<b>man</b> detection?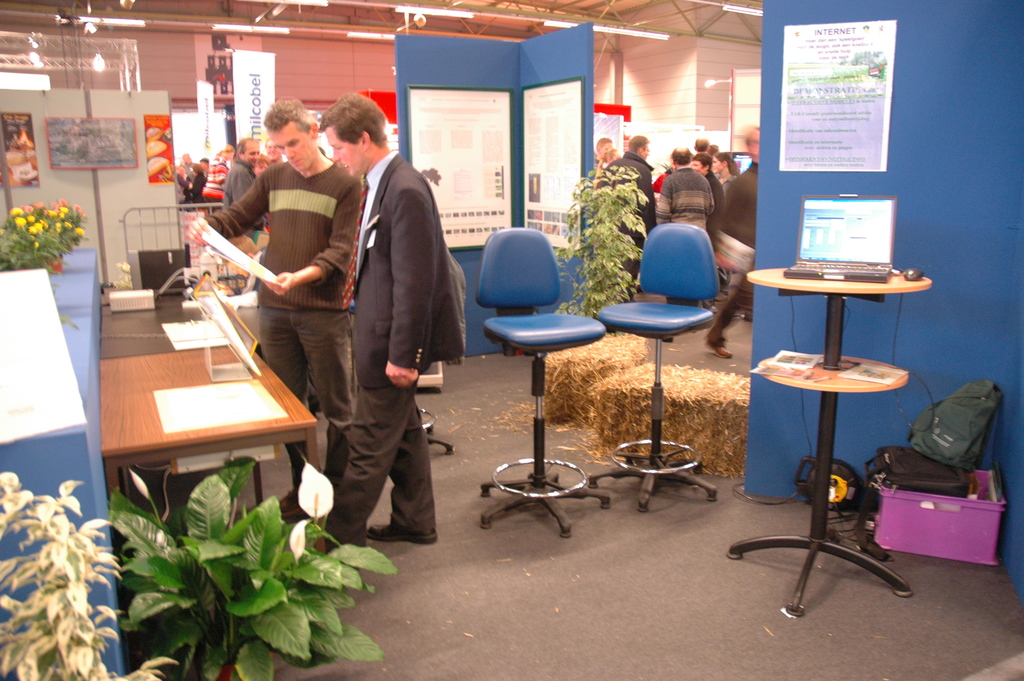
(182,98,360,529)
